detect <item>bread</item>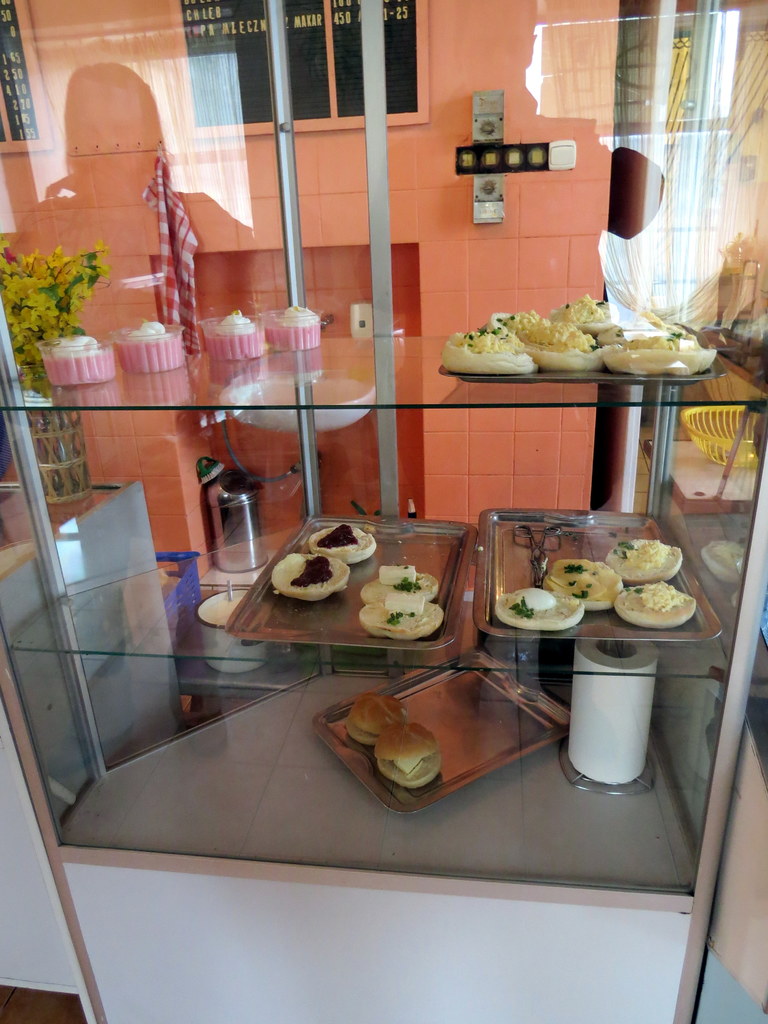
612:582:694:629
